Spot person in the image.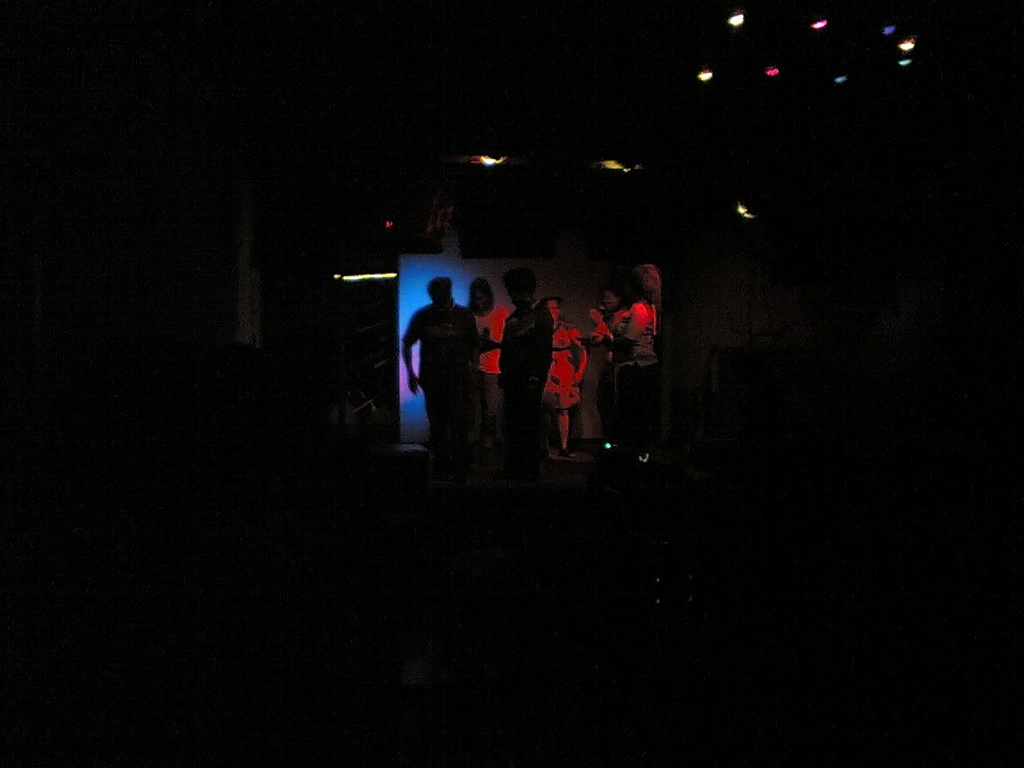
person found at x1=589, y1=258, x2=656, y2=463.
